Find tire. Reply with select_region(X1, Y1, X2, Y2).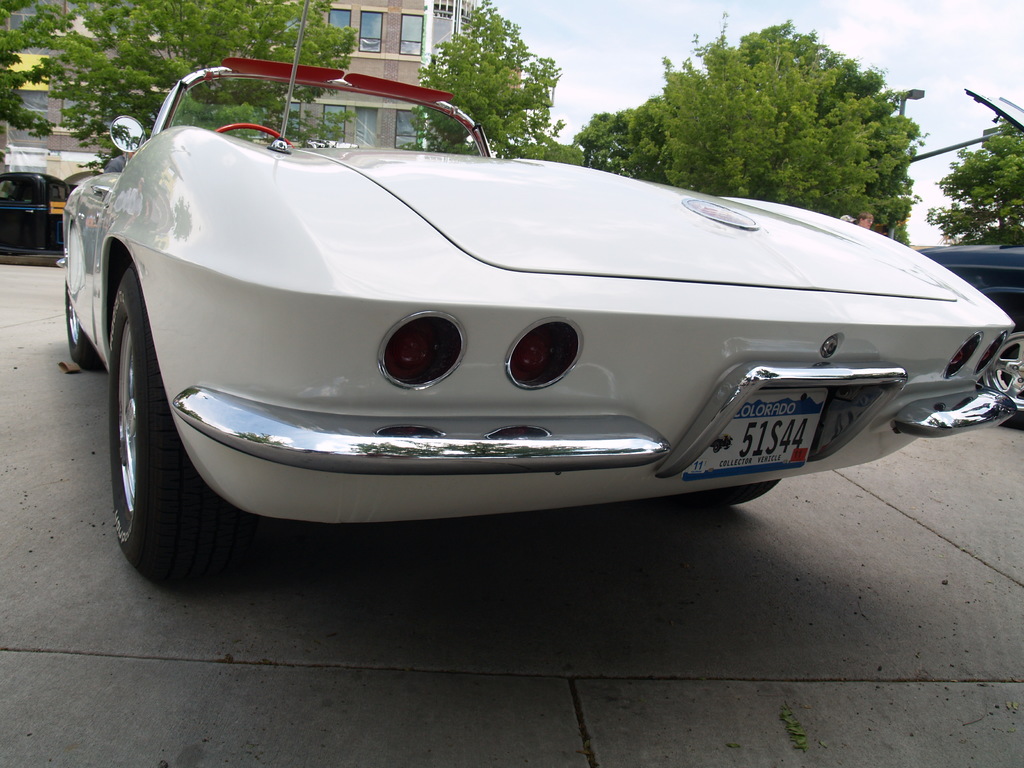
select_region(690, 479, 787, 509).
